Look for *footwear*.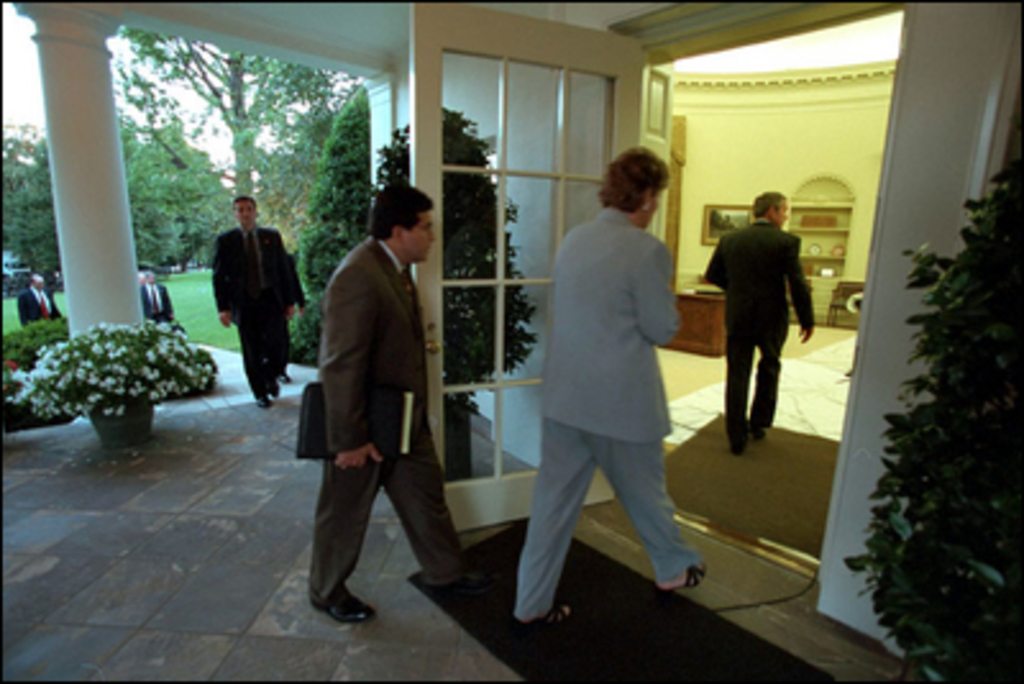
Found: rect(660, 561, 699, 589).
